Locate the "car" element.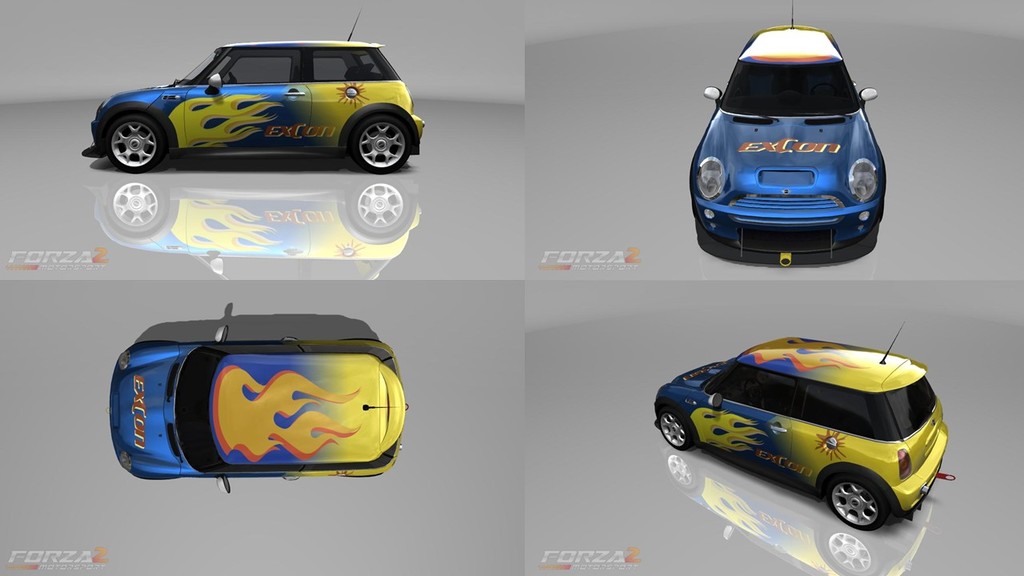
Element bbox: x1=107 y1=319 x2=406 y2=494.
